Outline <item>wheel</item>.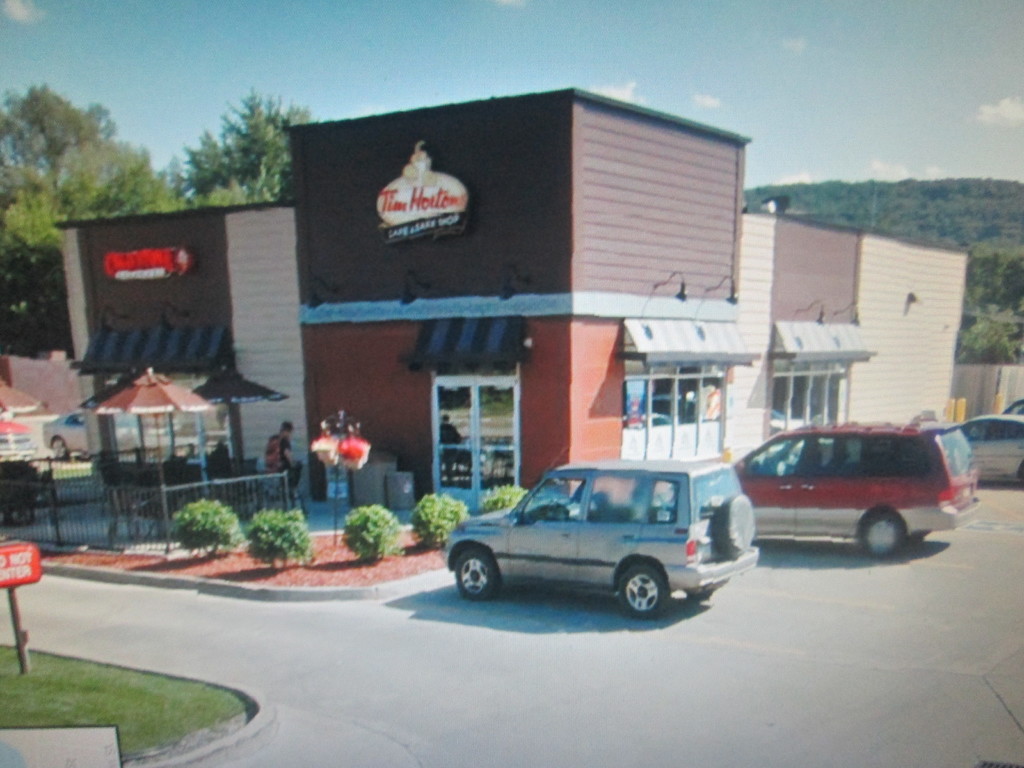
Outline: Rect(614, 563, 669, 617).
